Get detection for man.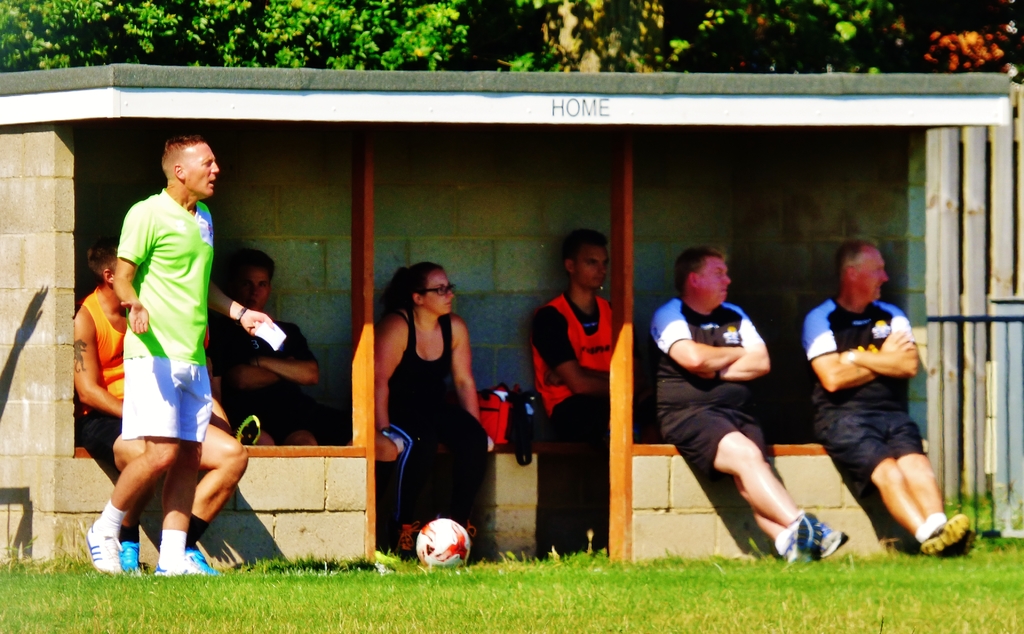
Detection: Rect(800, 237, 976, 560).
